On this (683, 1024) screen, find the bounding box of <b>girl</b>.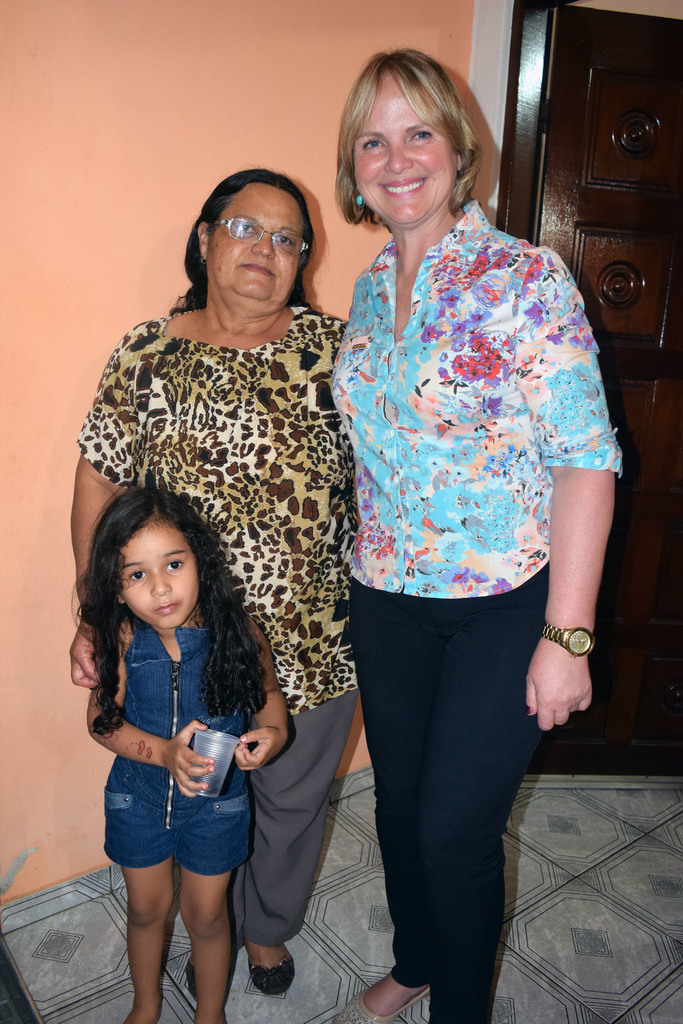
Bounding box: bbox=(81, 157, 358, 989).
